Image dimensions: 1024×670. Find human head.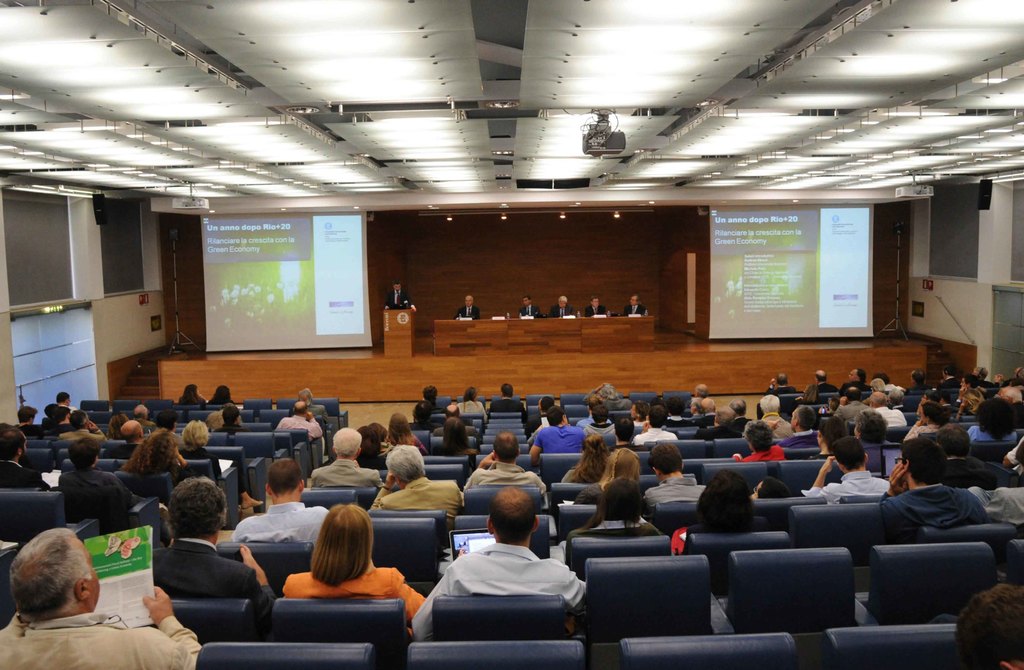
bbox(849, 368, 867, 382).
